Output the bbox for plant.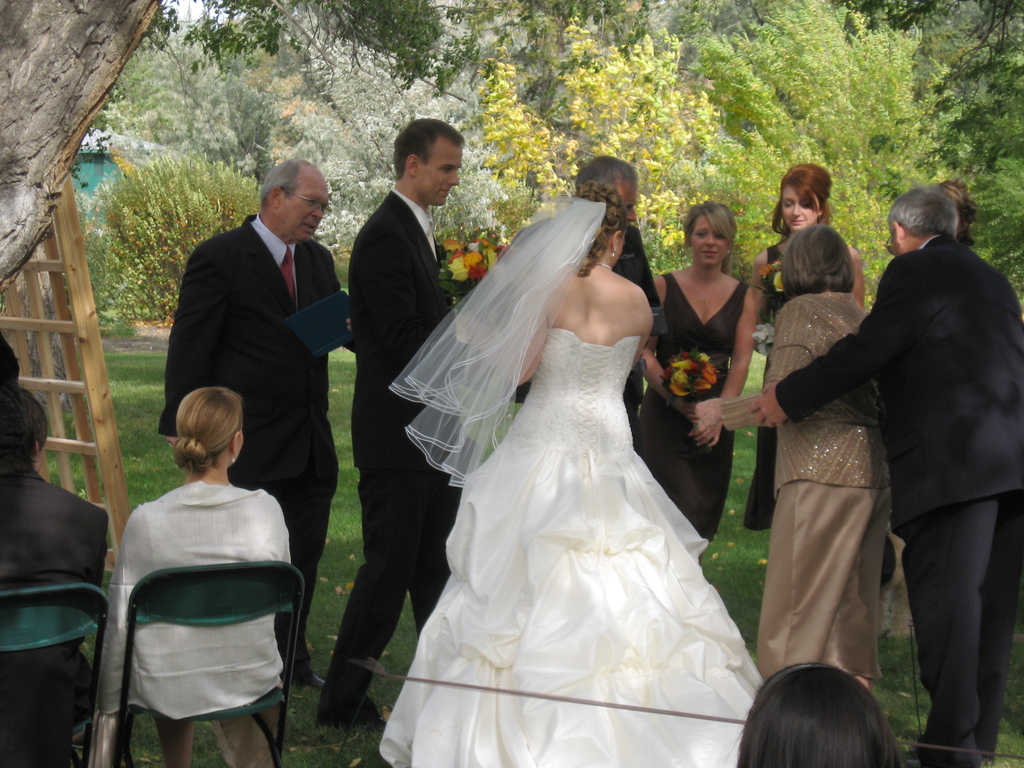
l=657, t=342, r=732, b=408.
